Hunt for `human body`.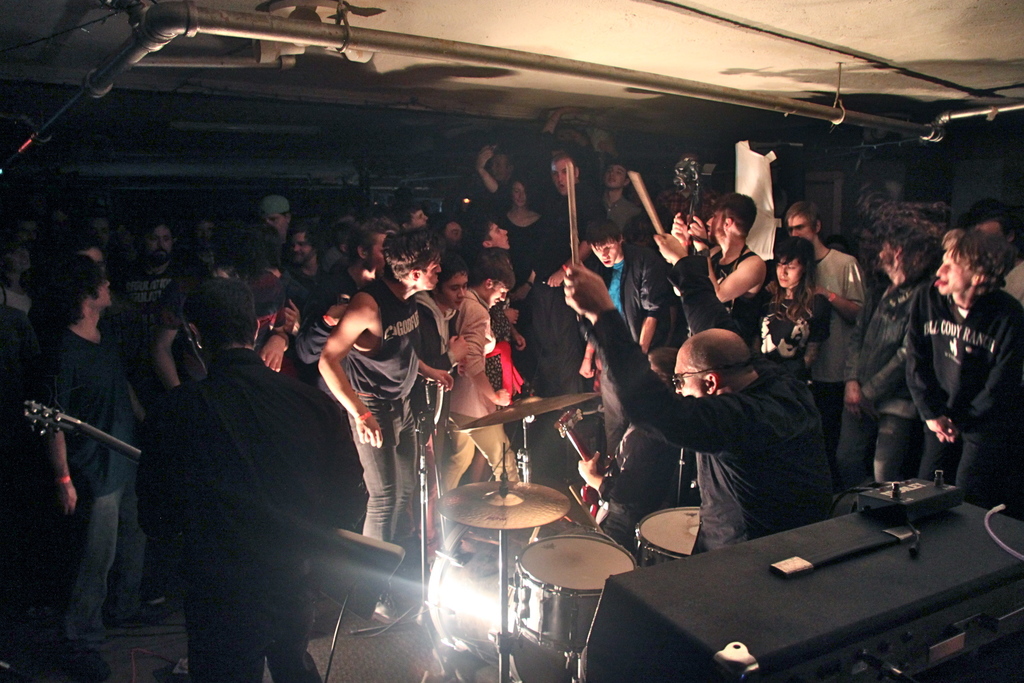
Hunted down at l=39, t=251, r=160, b=670.
